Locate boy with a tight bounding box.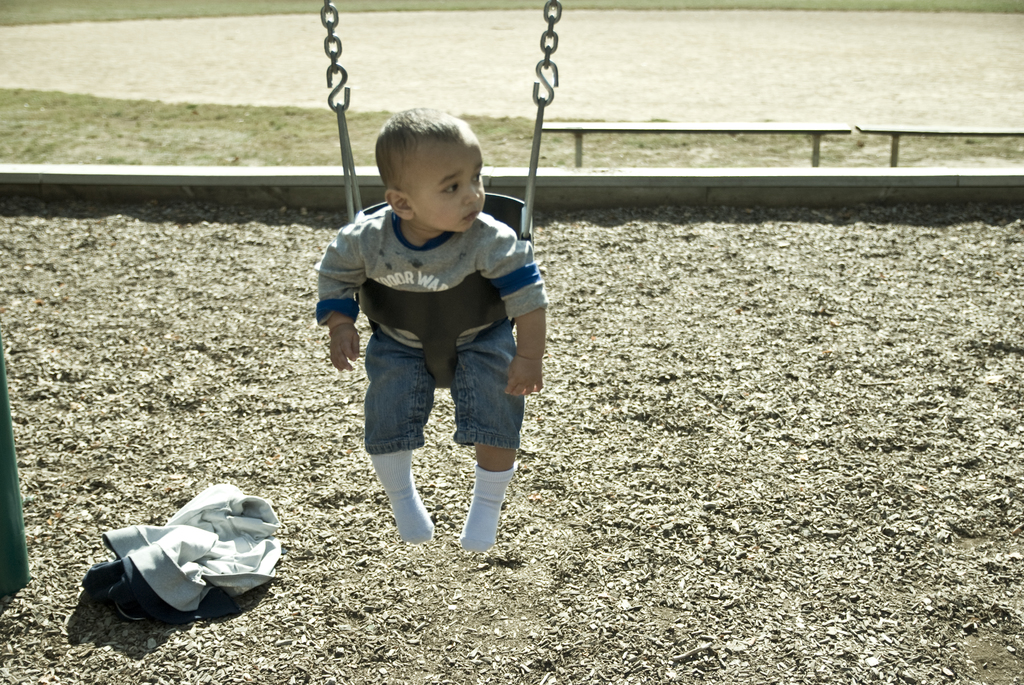
(x1=317, y1=104, x2=546, y2=551).
